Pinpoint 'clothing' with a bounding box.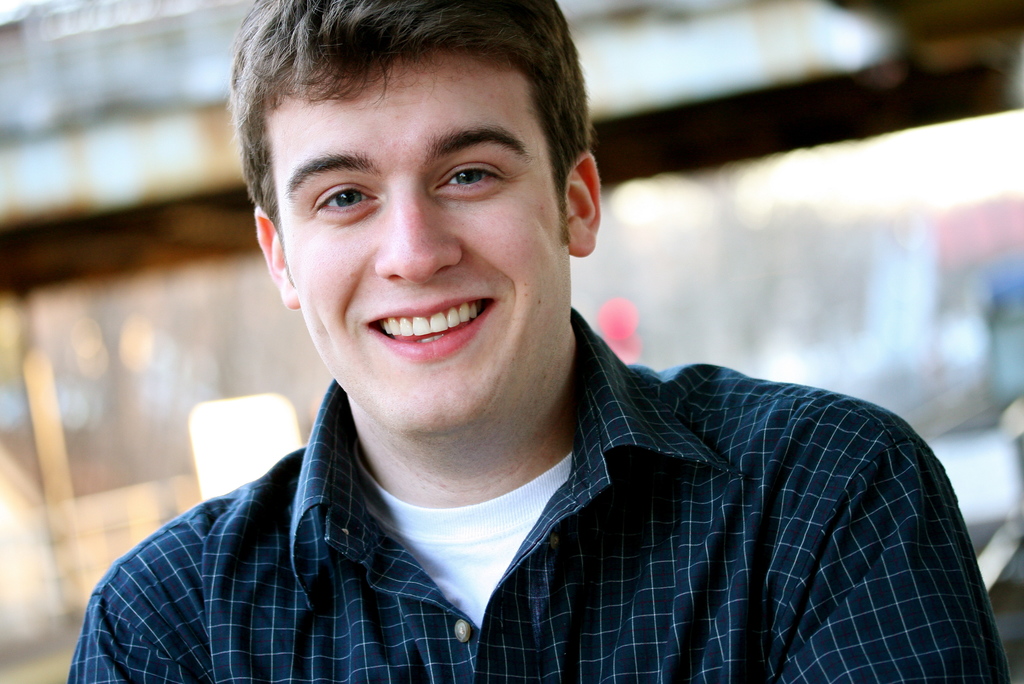
{"x1": 88, "y1": 364, "x2": 939, "y2": 672}.
